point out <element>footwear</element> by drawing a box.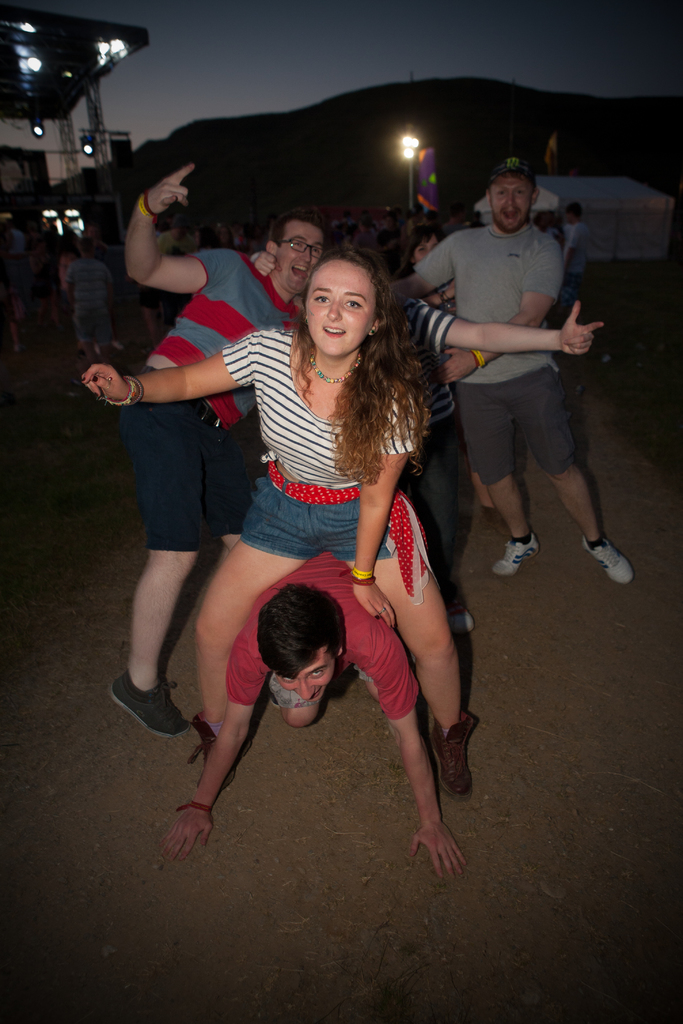
(left=191, top=721, right=242, bottom=791).
